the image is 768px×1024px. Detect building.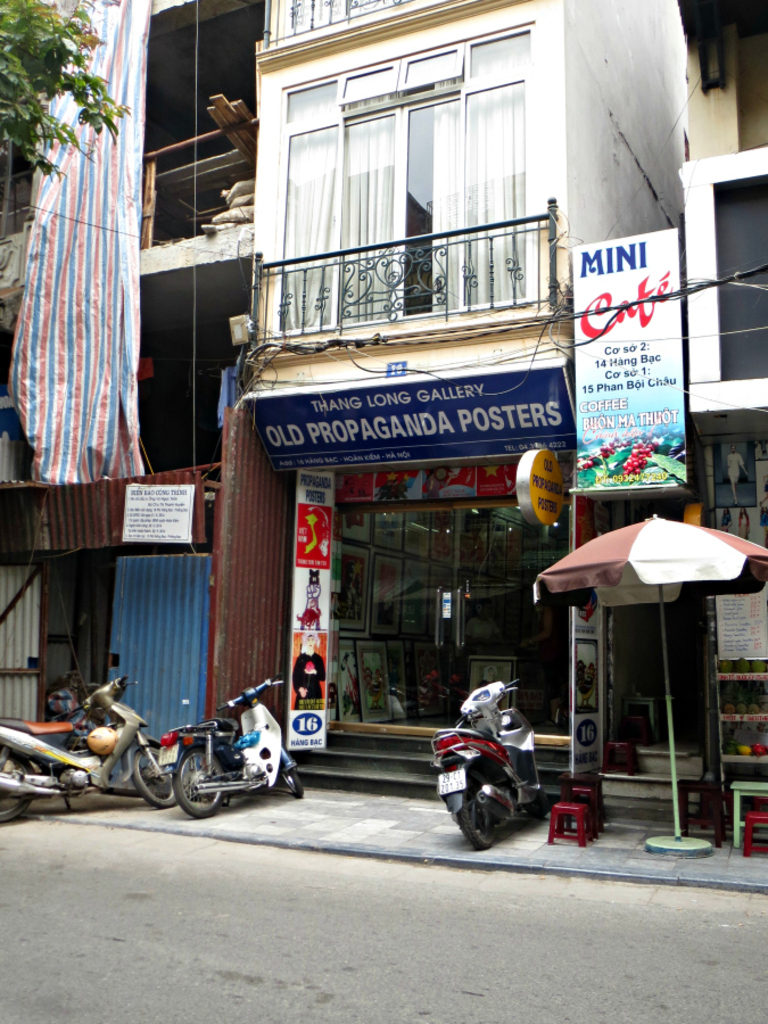
Detection: (left=594, top=0, right=767, bottom=818).
